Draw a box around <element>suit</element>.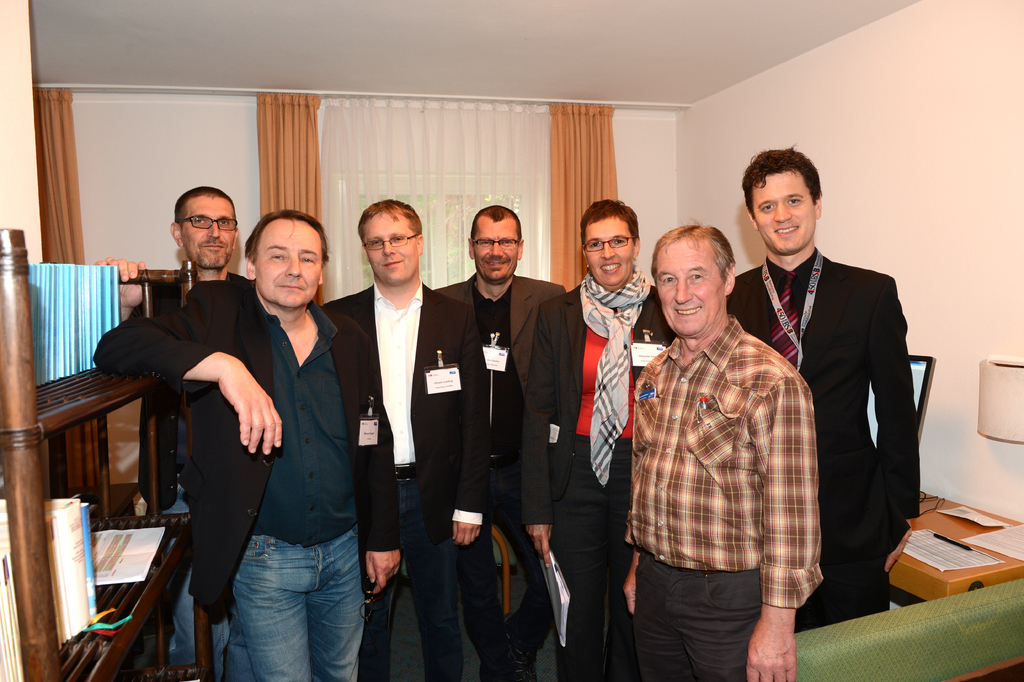
left=114, top=267, right=262, bottom=521.
